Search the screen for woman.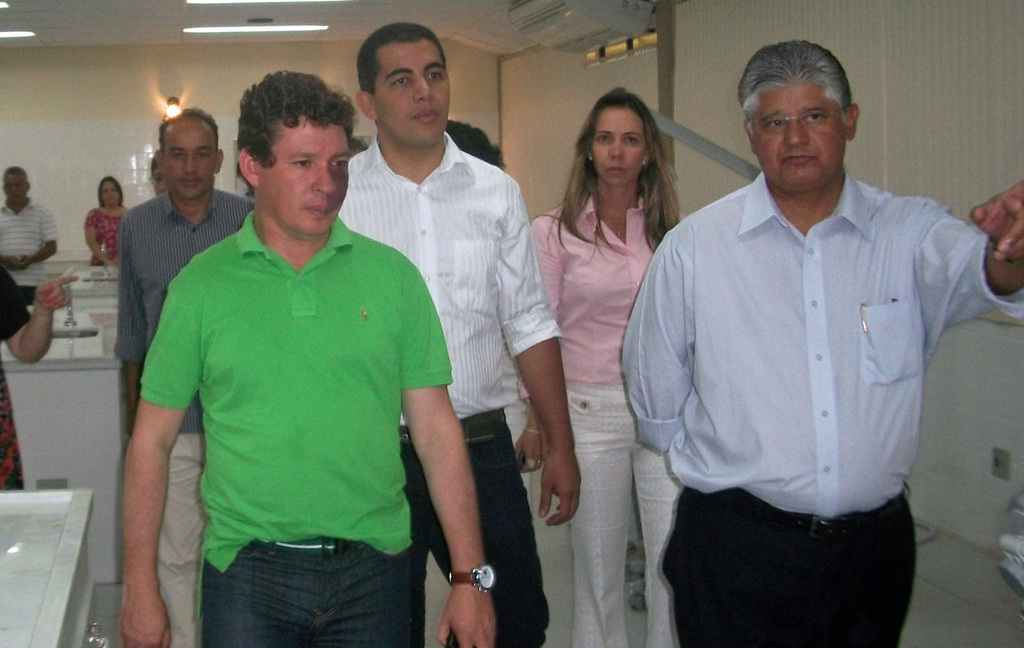
Found at [left=84, top=175, right=129, bottom=265].
